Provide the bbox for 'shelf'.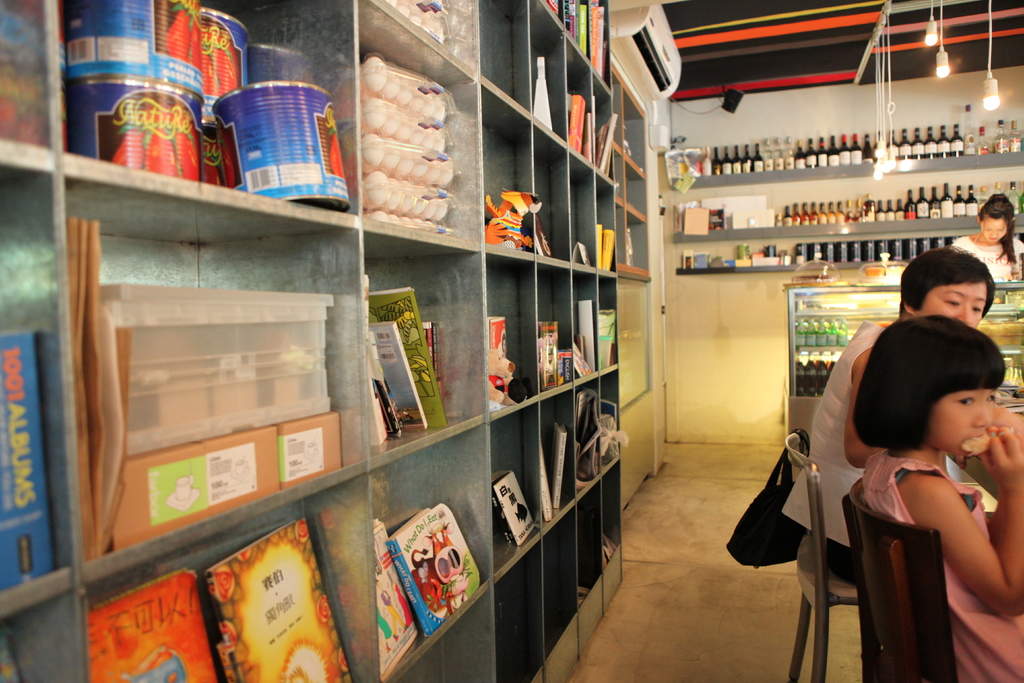
663:158:1023:247.
